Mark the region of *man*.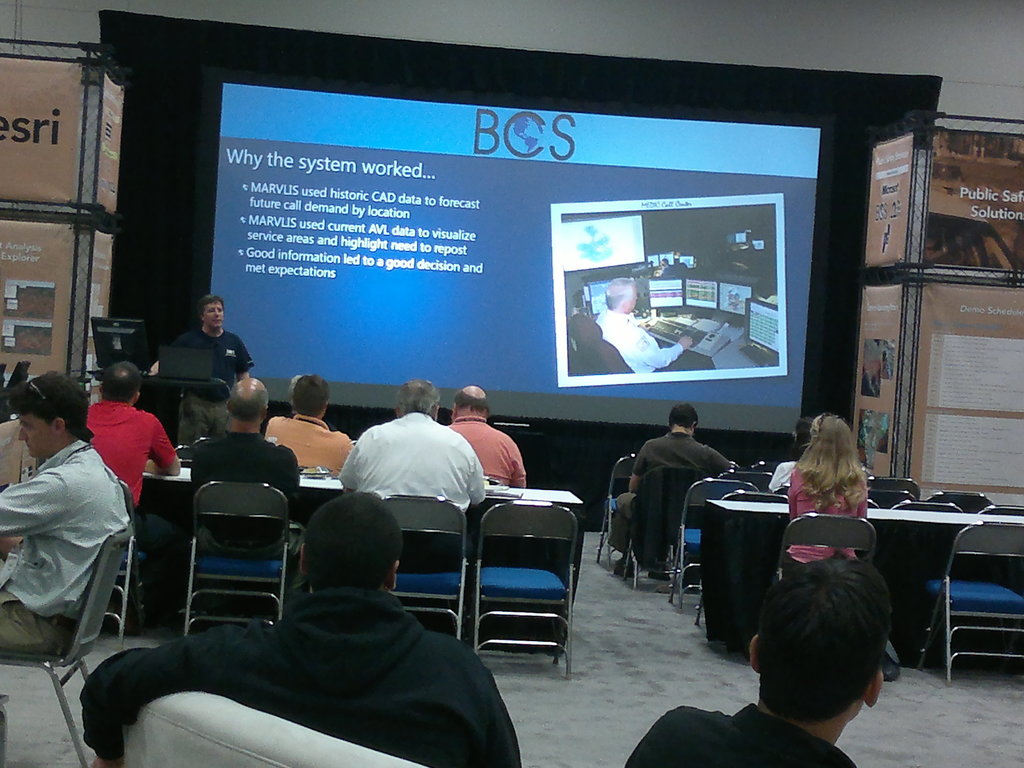
Region: [left=338, top=378, right=486, bottom=575].
